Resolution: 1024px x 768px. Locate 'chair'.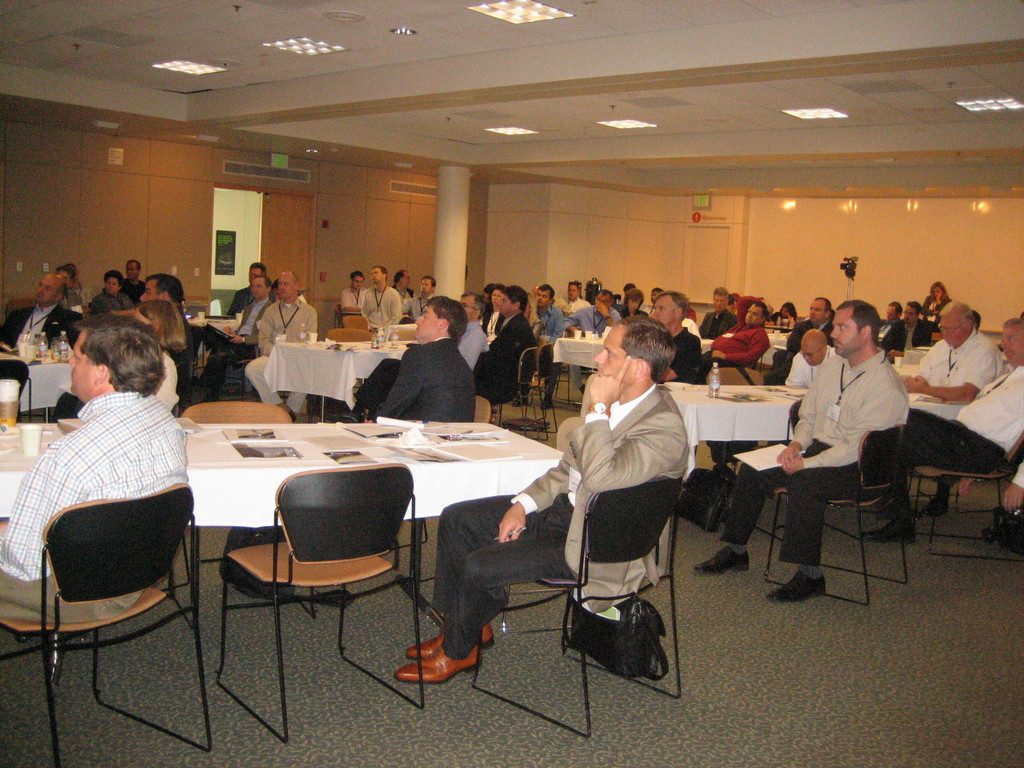
[x1=186, y1=325, x2=207, y2=393].
